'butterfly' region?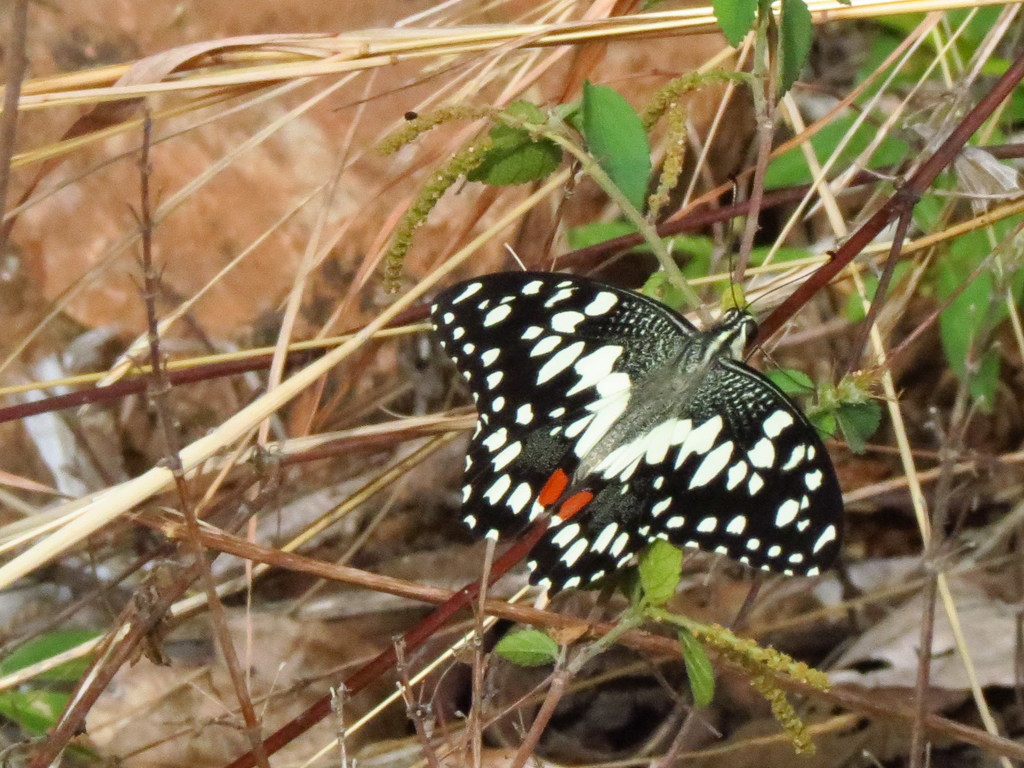
(left=420, top=237, right=812, bottom=642)
